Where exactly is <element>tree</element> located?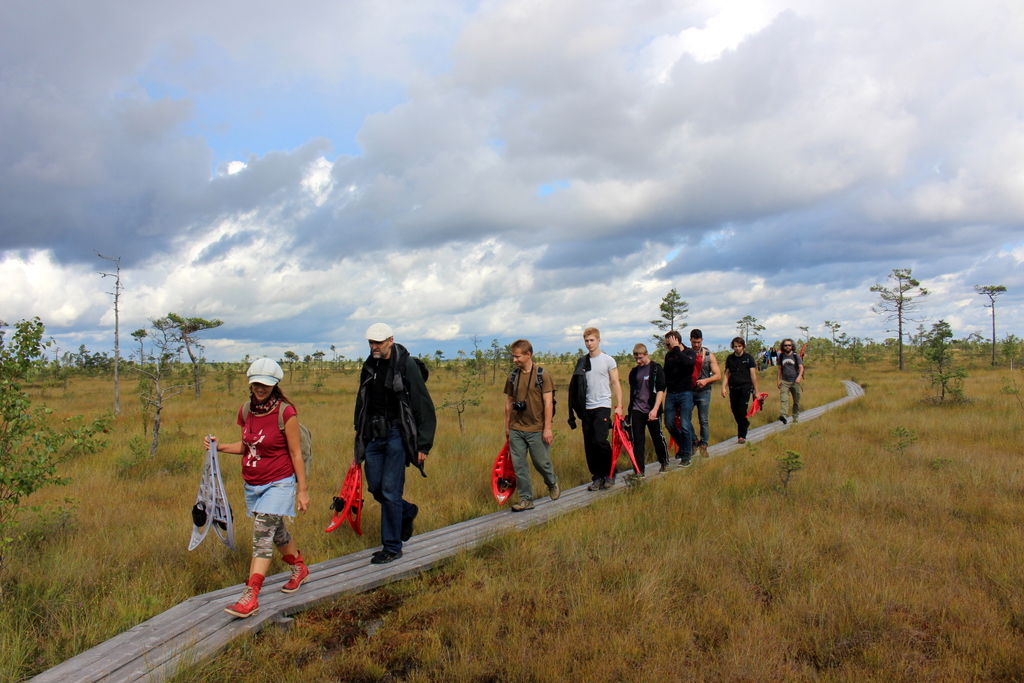
Its bounding box is 0/313/121/569.
